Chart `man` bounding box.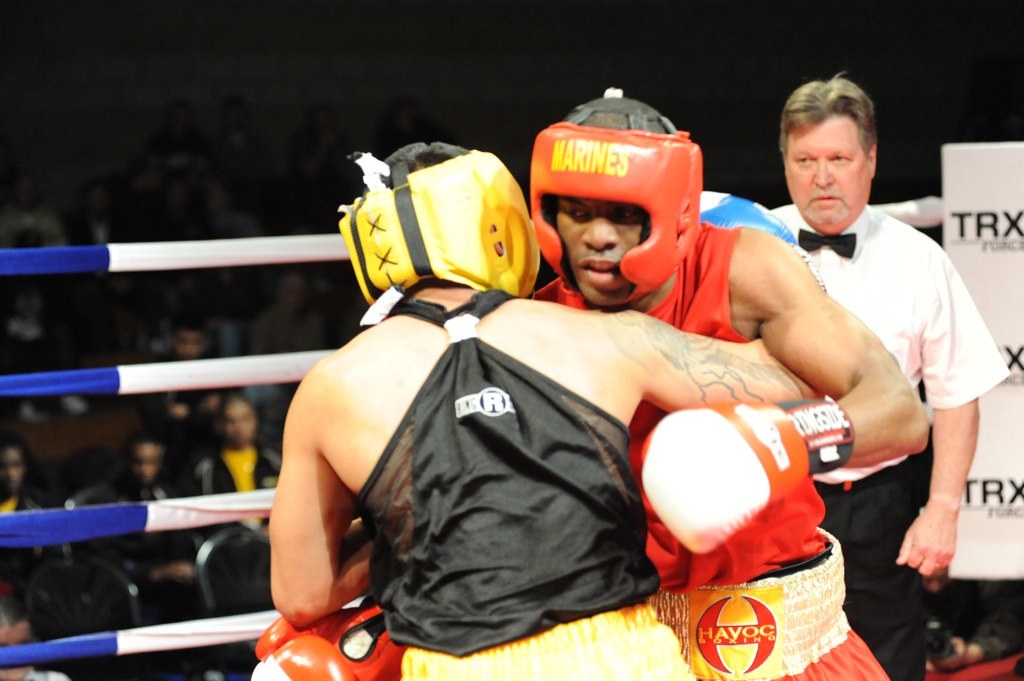
Charted: (0, 429, 52, 598).
